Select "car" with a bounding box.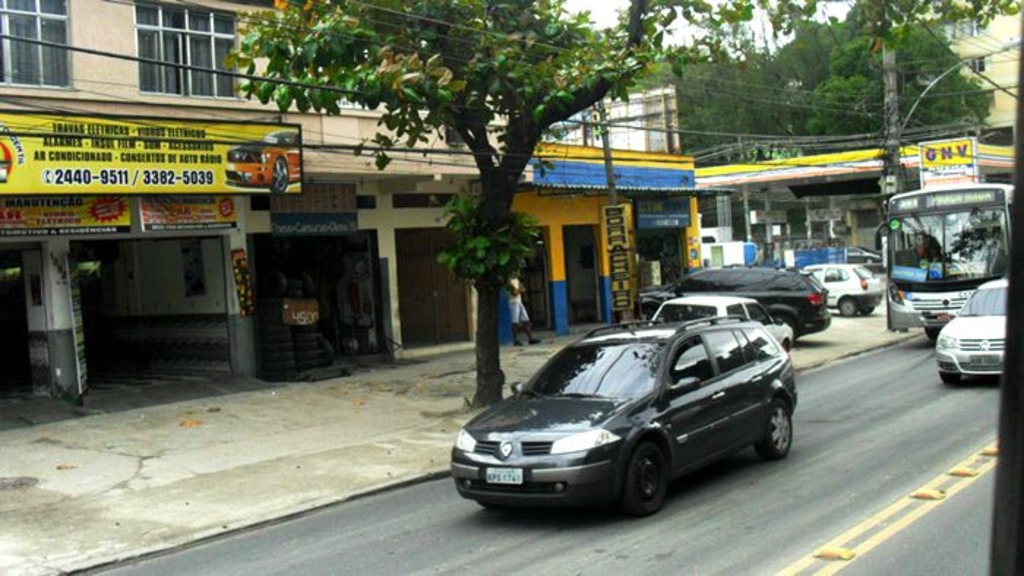
left=803, top=265, right=881, bottom=319.
